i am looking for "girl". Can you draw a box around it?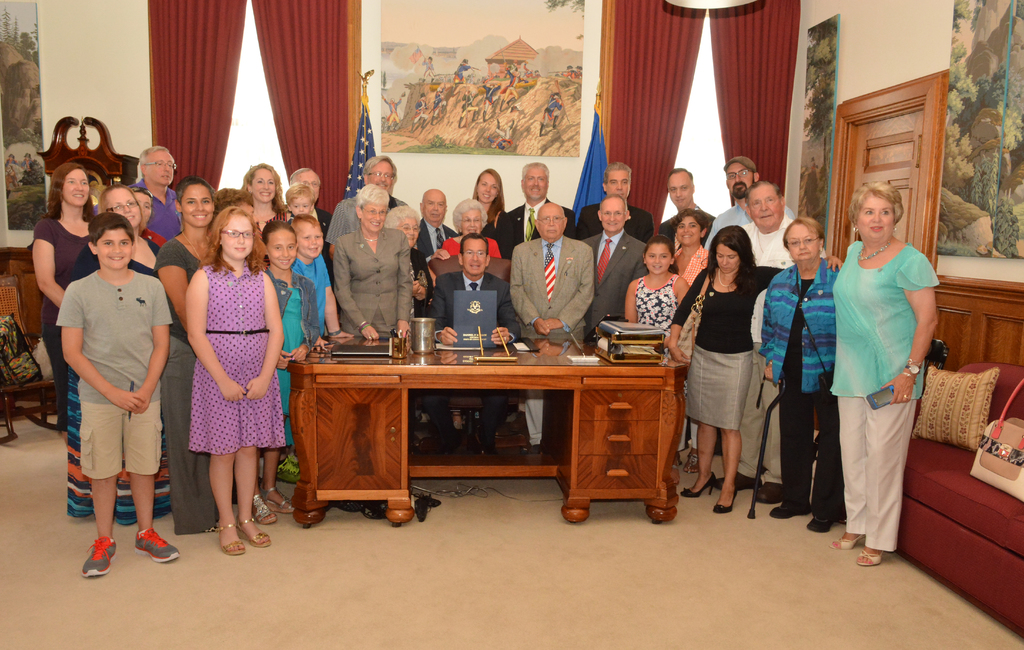
Sure, the bounding box is 185, 205, 287, 556.
